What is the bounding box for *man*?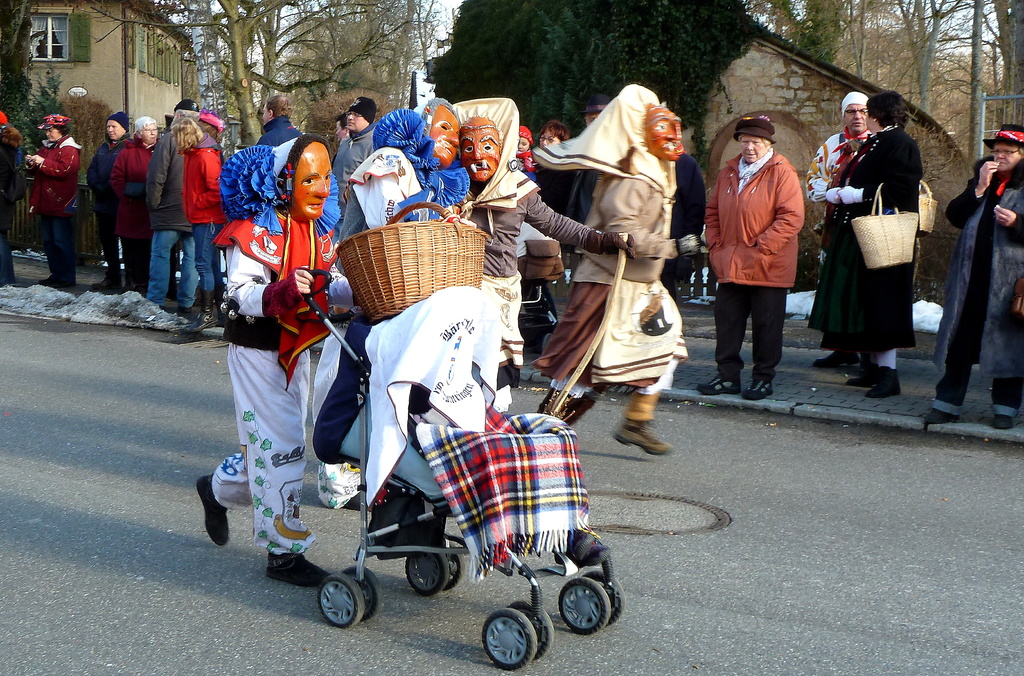
region(710, 115, 817, 394).
